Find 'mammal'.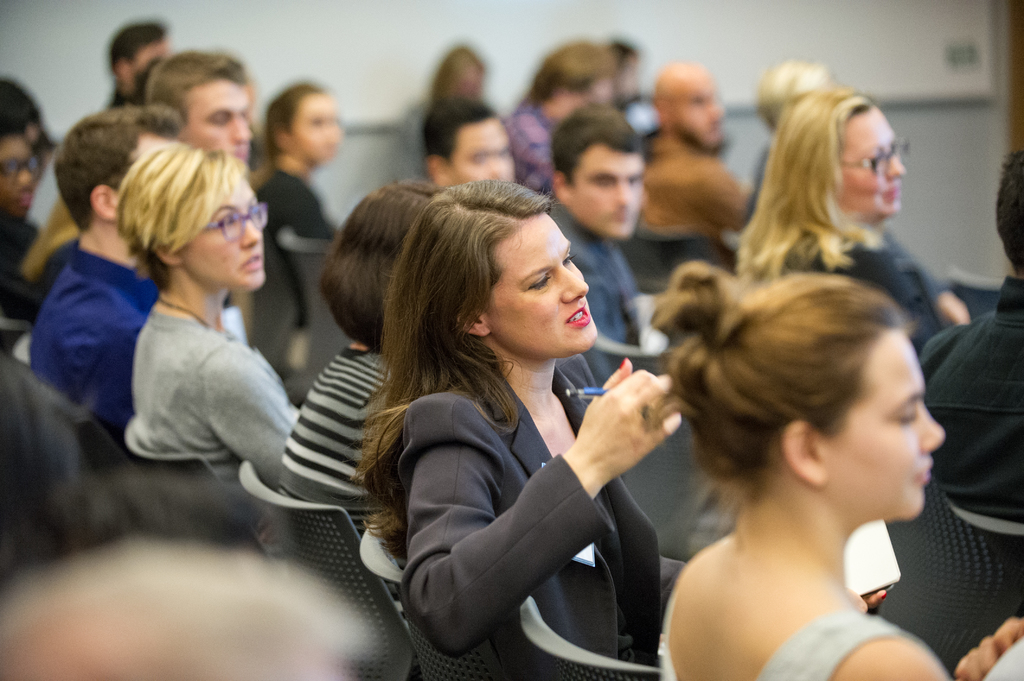
select_region(744, 57, 835, 223).
